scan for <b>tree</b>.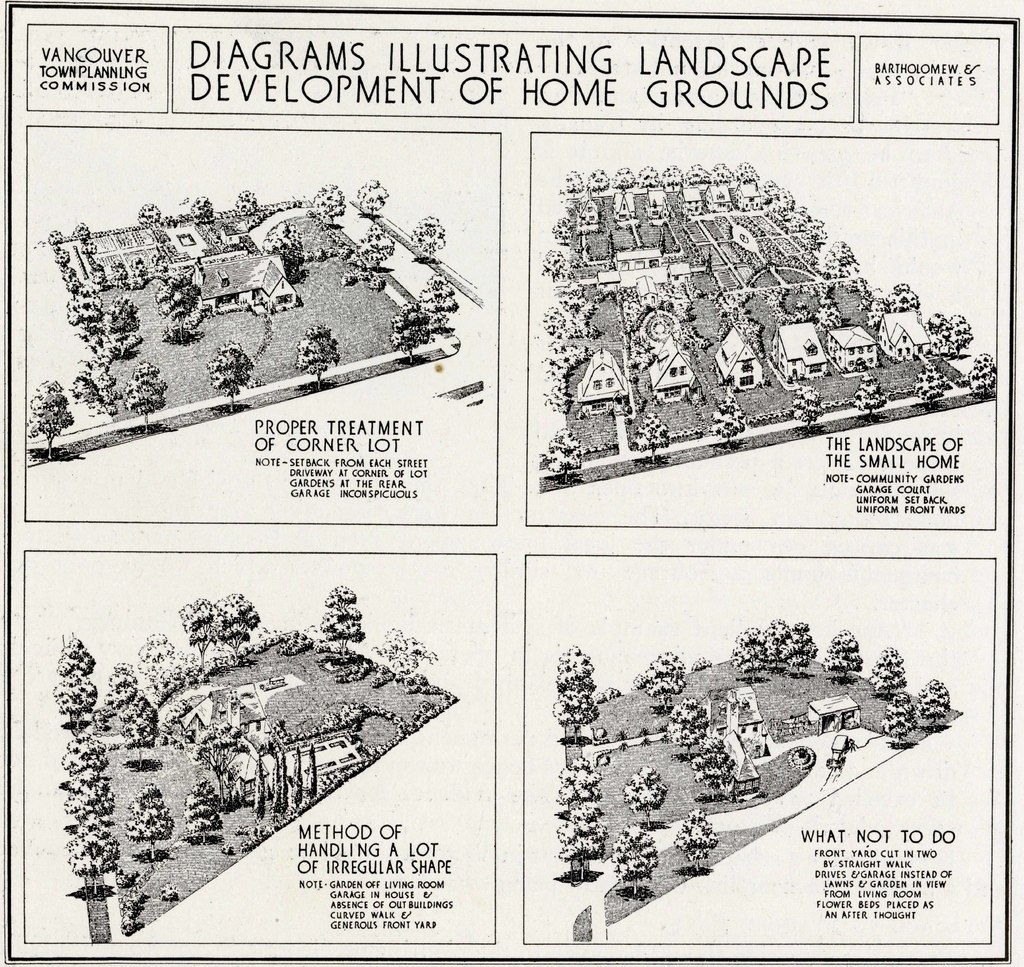
Scan result: detection(425, 270, 459, 338).
